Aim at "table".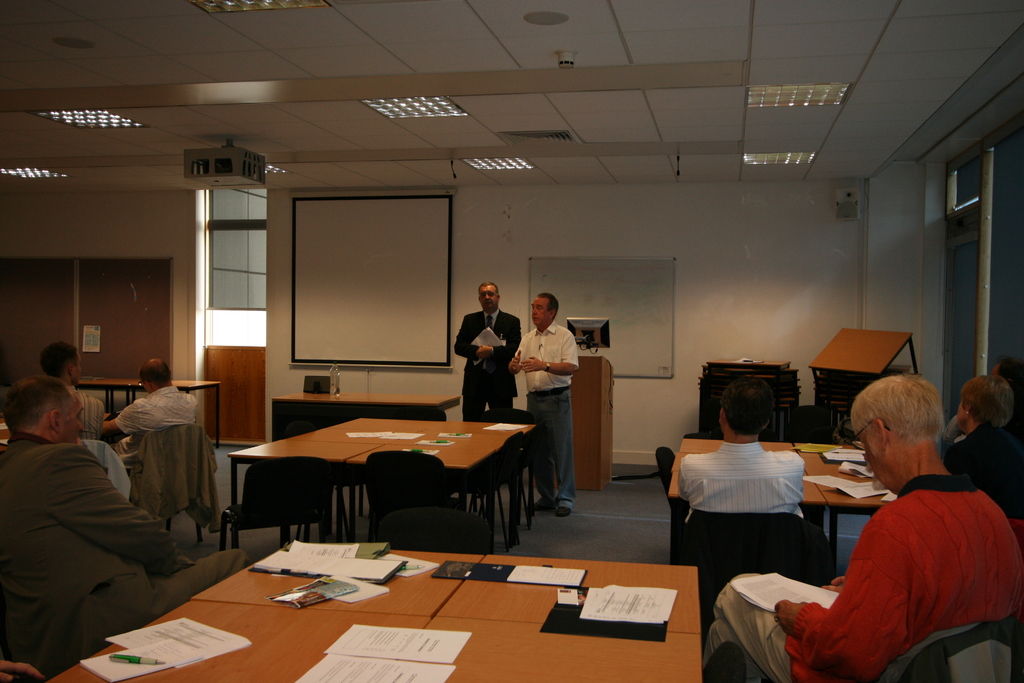
Aimed at x1=73, y1=378, x2=220, y2=444.
